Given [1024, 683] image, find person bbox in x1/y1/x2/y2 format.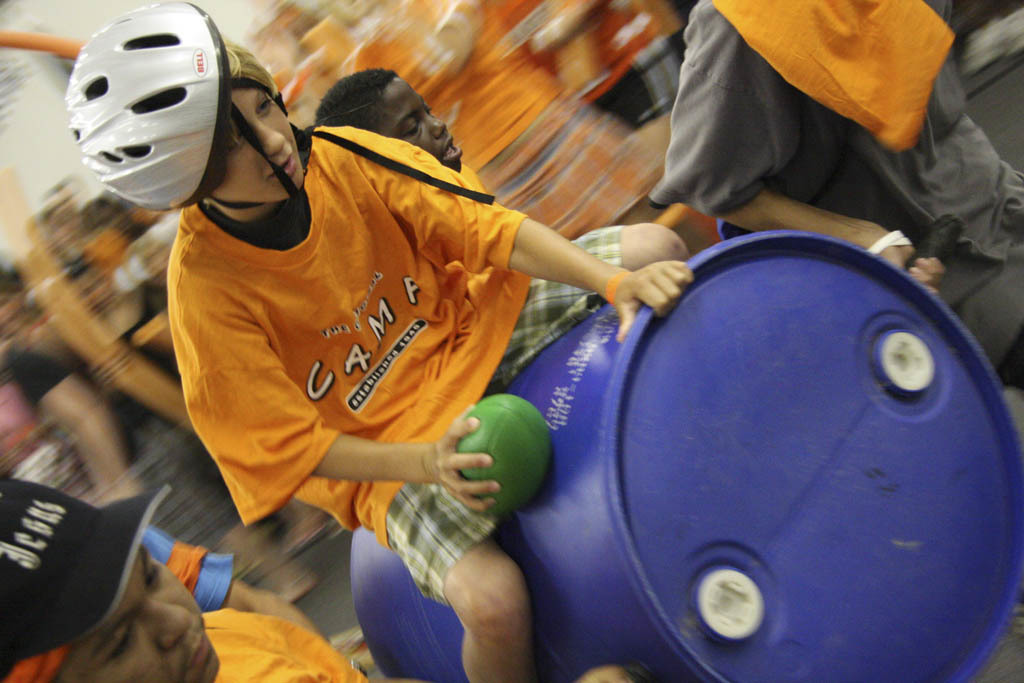
169/37/695/682.
